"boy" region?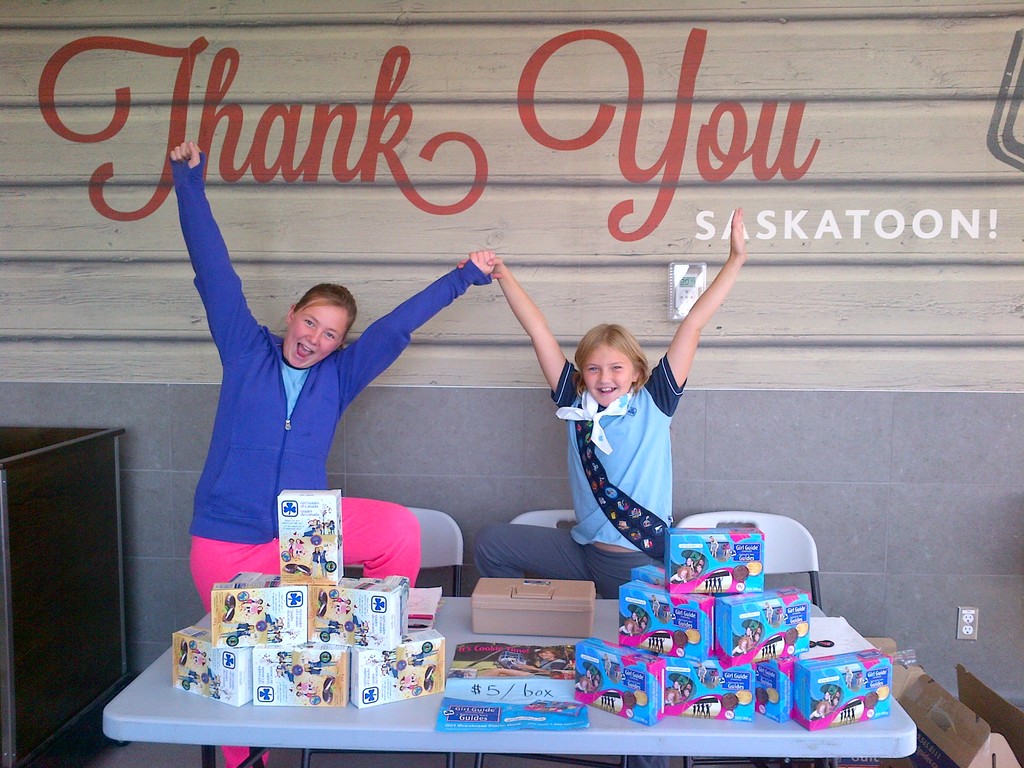
[527,260,721,584]
